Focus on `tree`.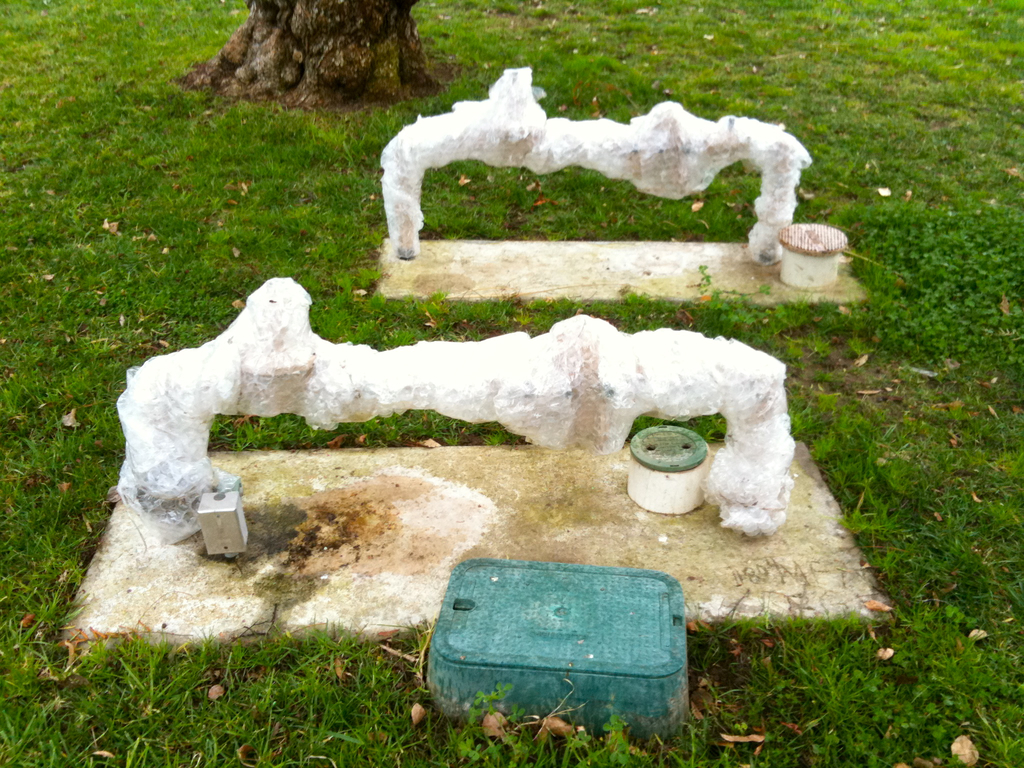
Focused at crop(172, 1, 472, 109).
